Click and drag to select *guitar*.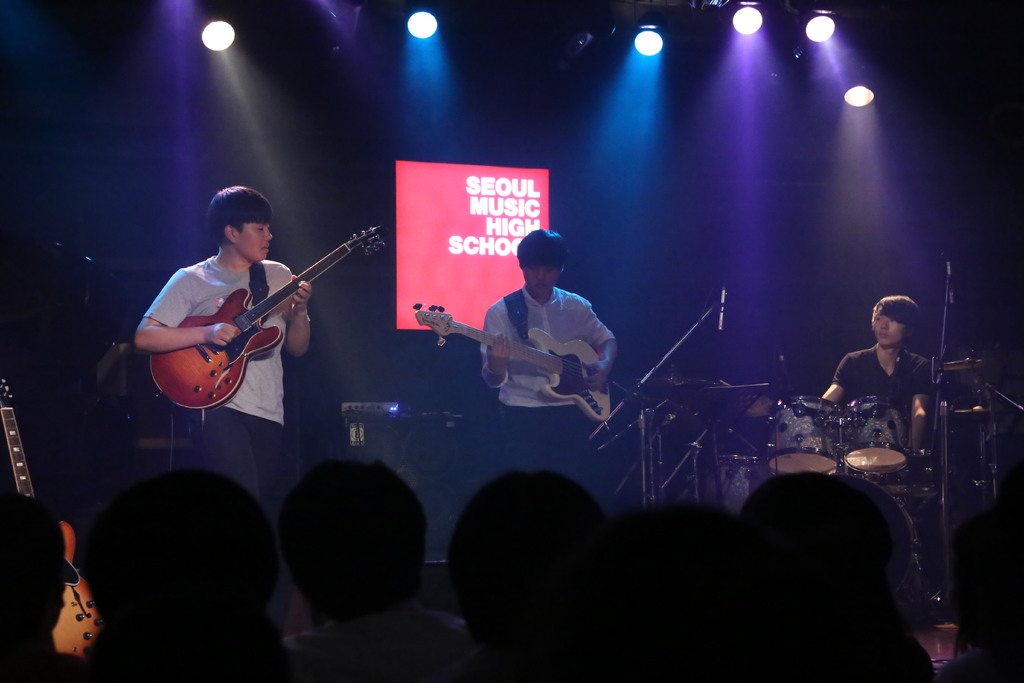
Selection: bbox(0, 374, 106, 661).
